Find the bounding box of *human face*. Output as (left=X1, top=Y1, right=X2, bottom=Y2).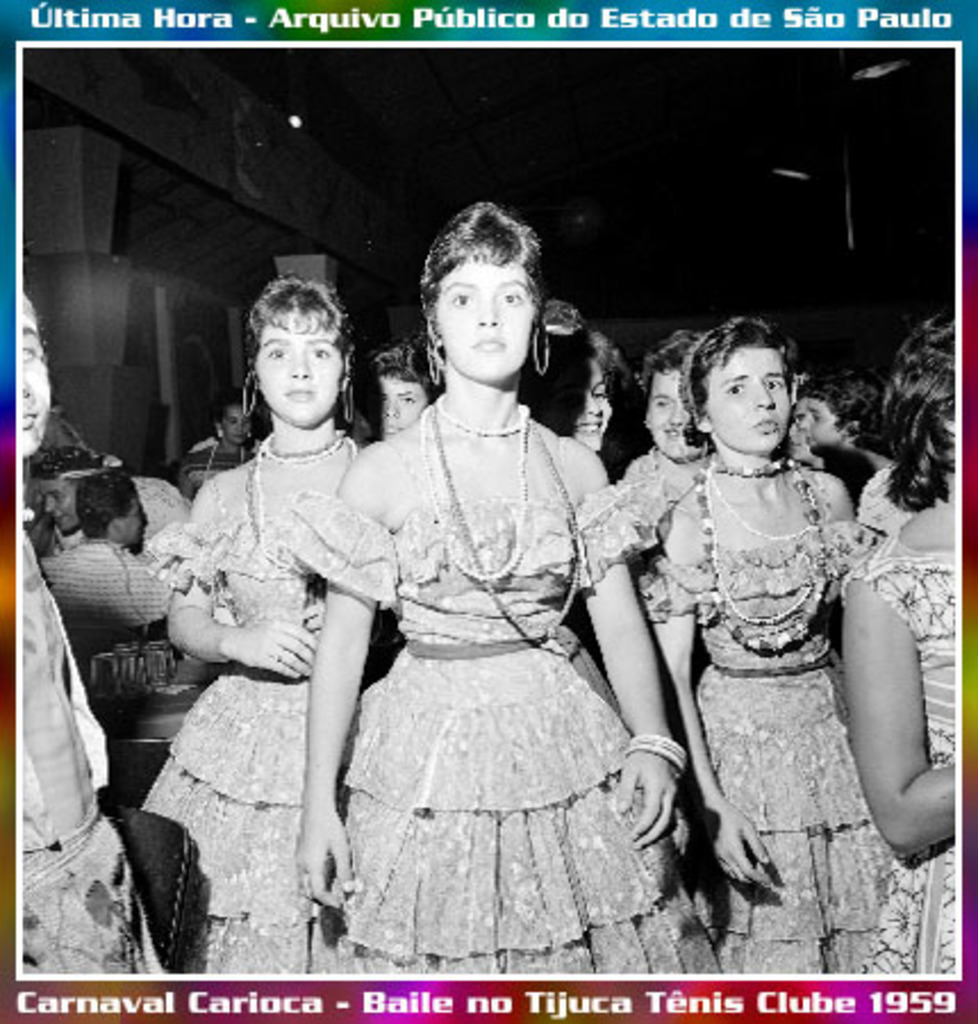
(left=537, top=355, right=614, bottom=448).
